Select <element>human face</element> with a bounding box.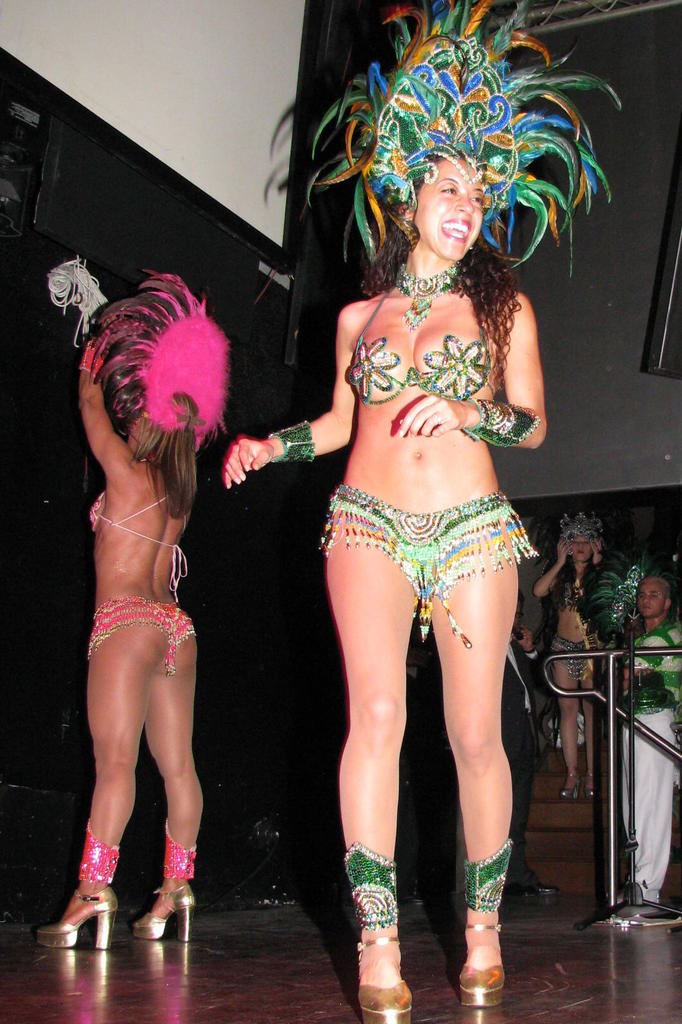
[x1=571, y1=536, x2=592, y2=561].
